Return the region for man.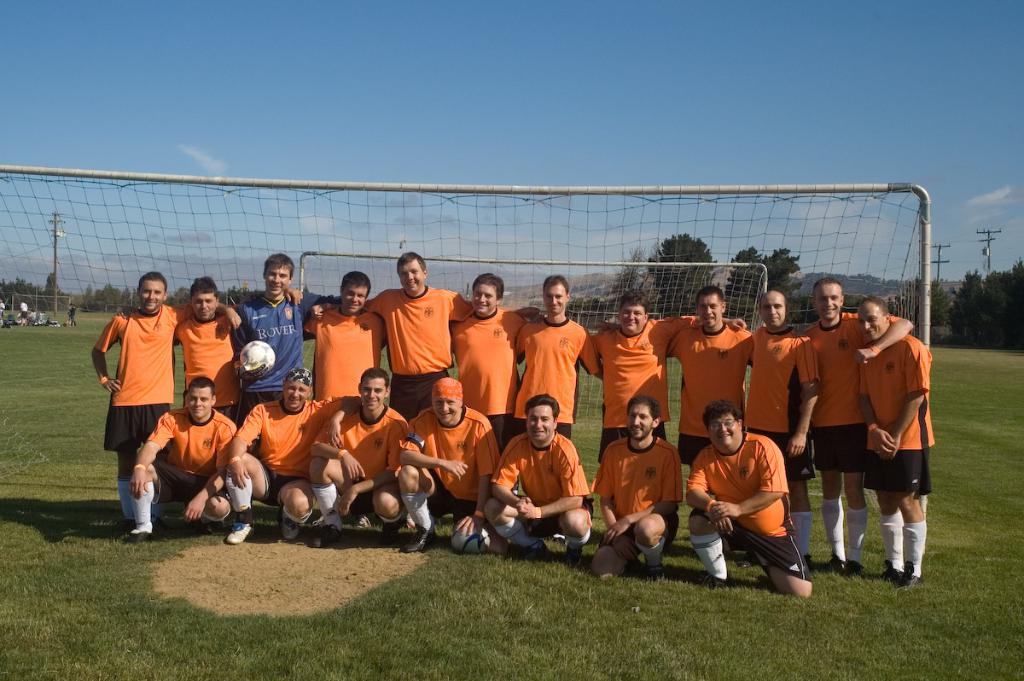
227:249:340:409.
